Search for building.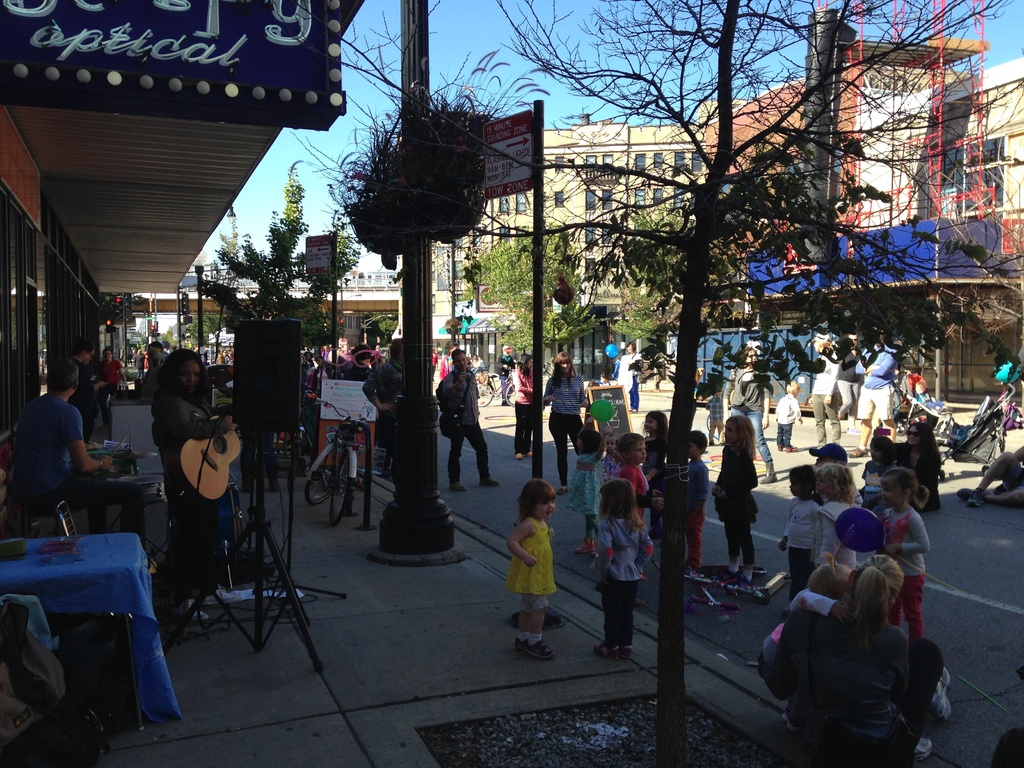
Found at 0, 0, 366, 527.
